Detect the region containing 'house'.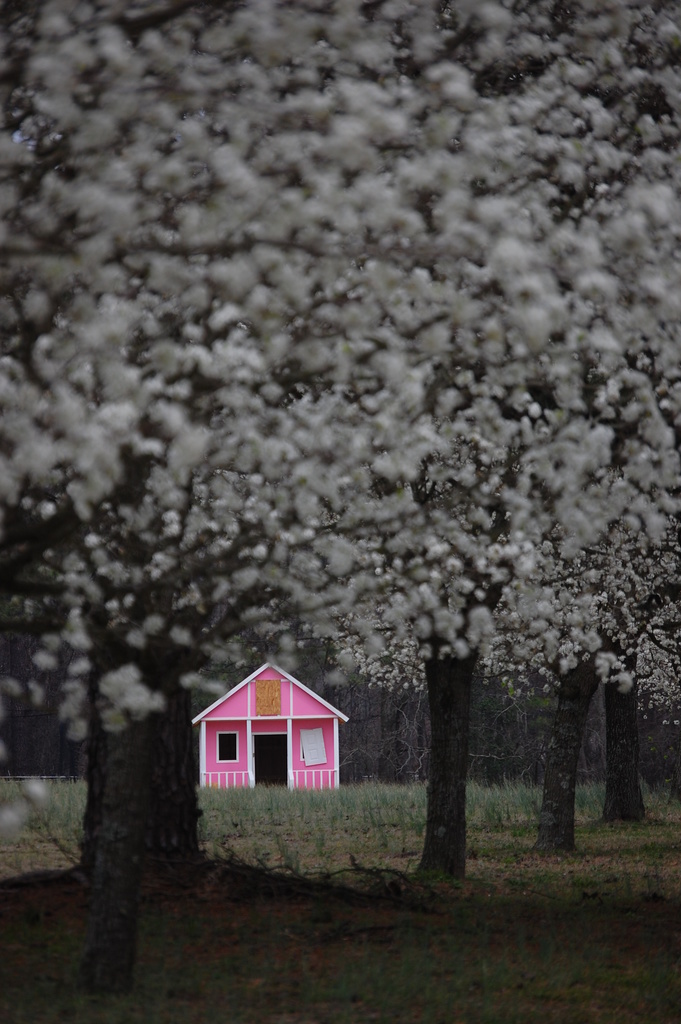
[188, 662, 352, 786].
